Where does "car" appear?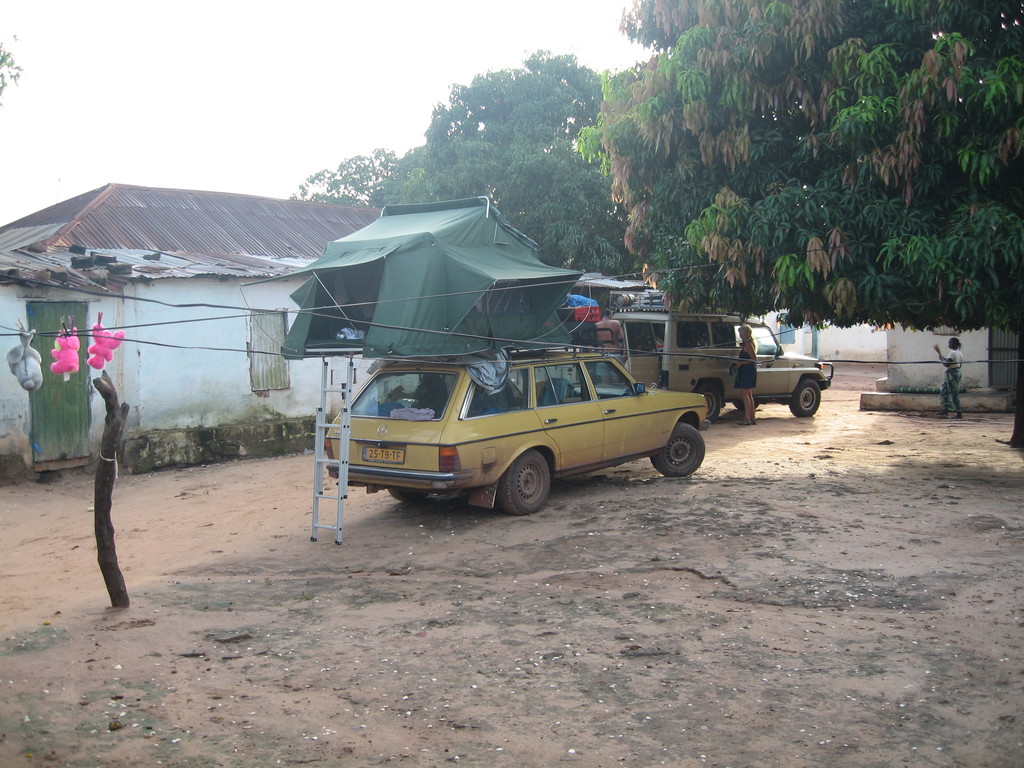
Appears at <bbox>326, 343, 716, 522</bbox>.
